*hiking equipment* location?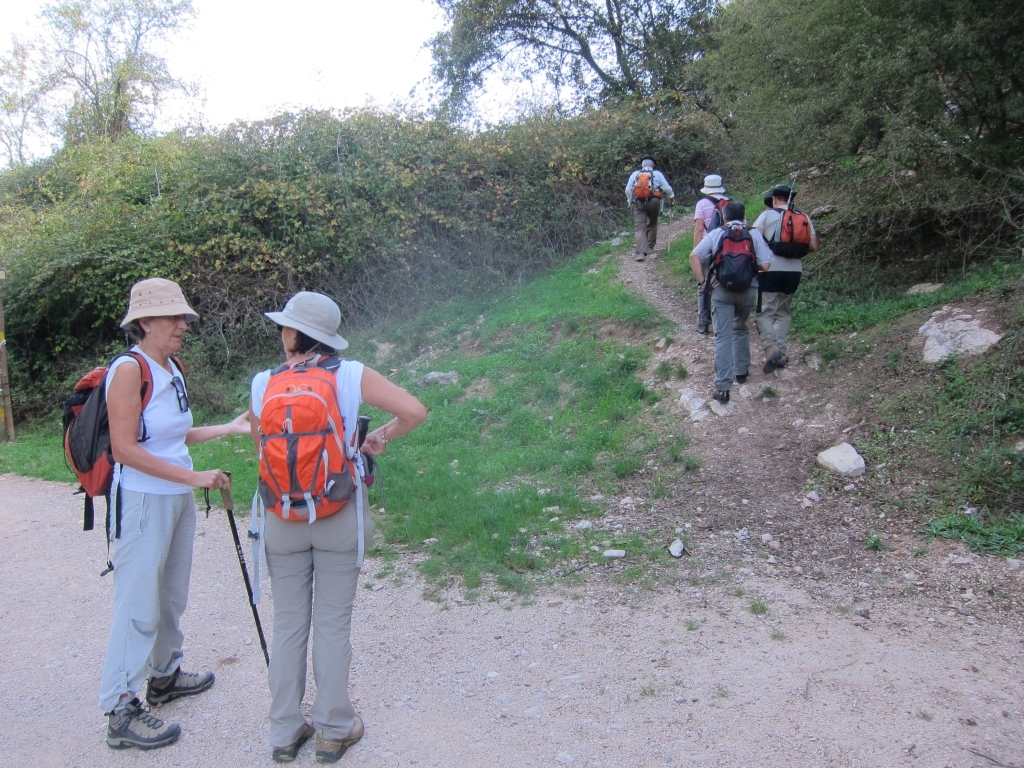
[200,473,275,668]
